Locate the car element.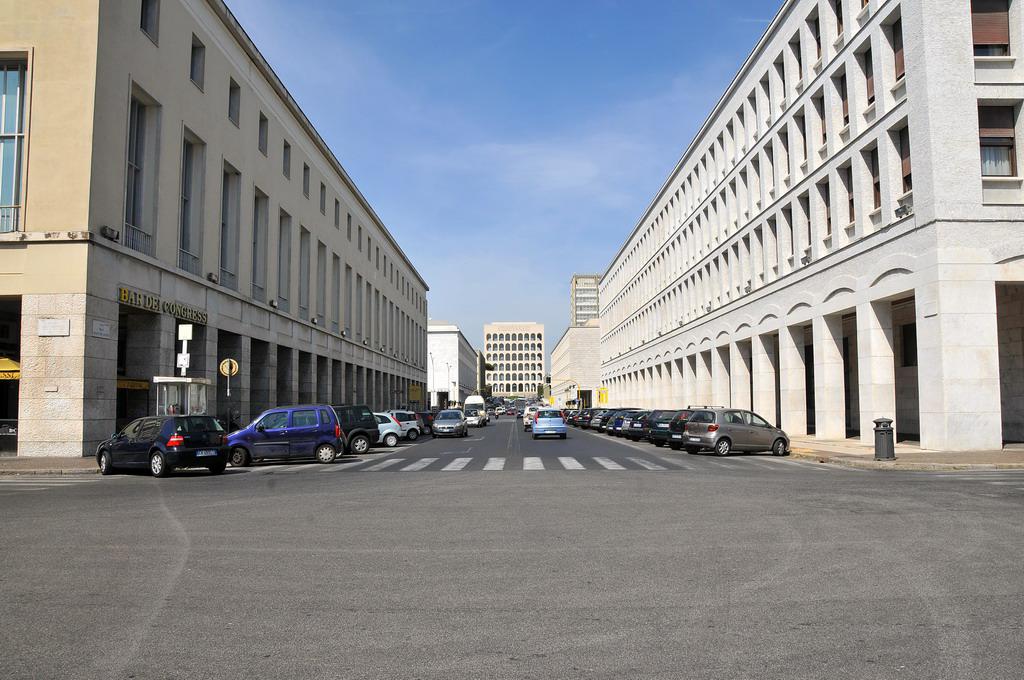
Element bbox: {"x1": 515, "y1": 401, "x2": 541, "y2": 425}.
